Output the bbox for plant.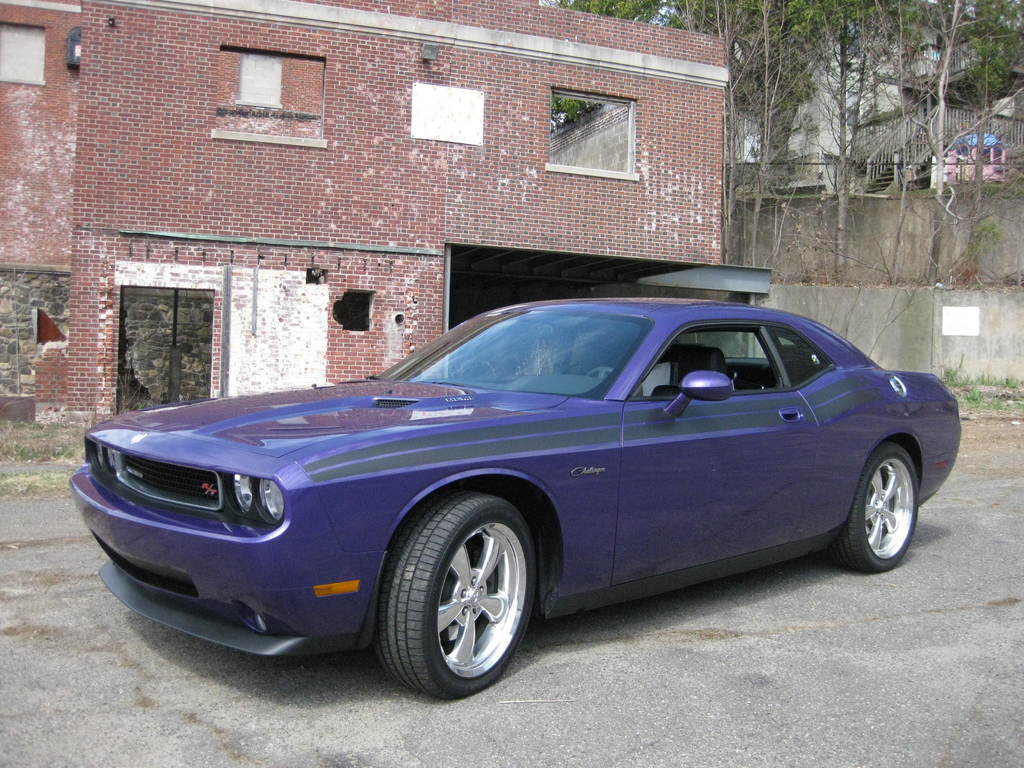
[x1=760, y1=182, x2=821, y2=198].
